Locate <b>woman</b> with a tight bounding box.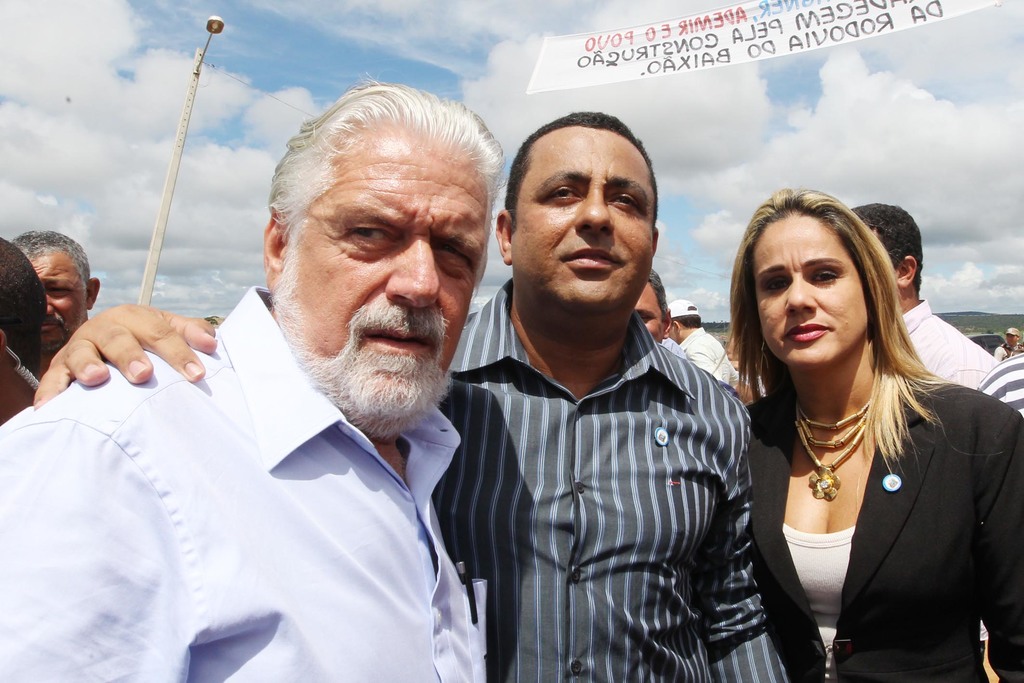
crop(710, 188, 1023, 682).
